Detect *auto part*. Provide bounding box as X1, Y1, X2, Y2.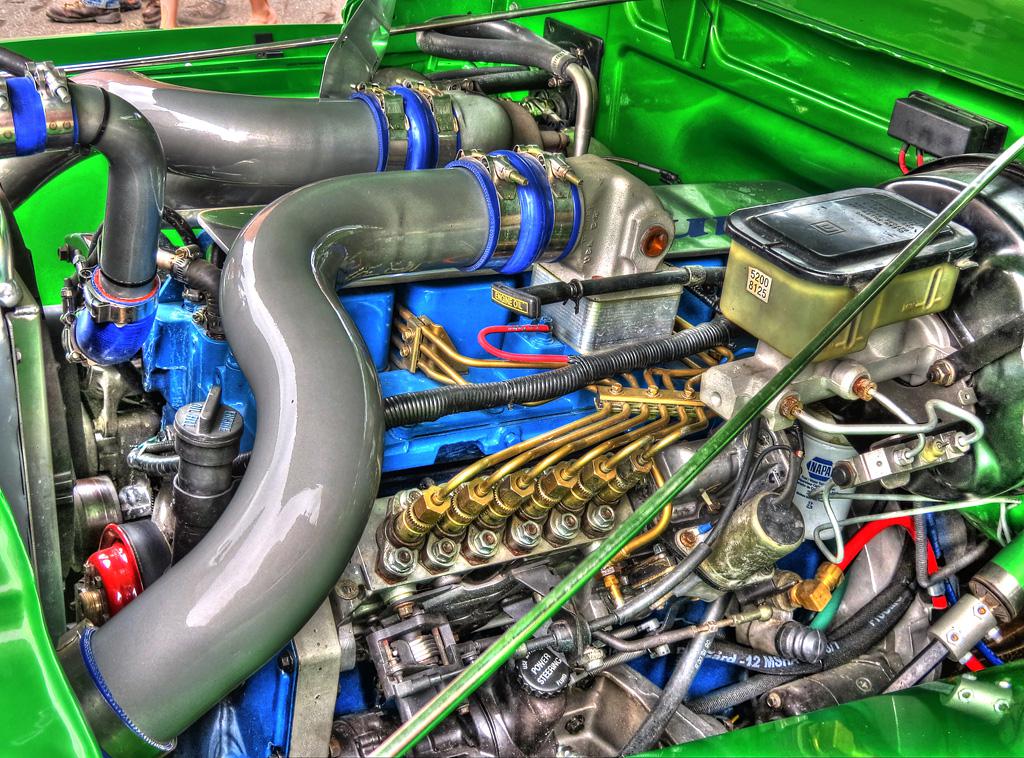
1, 0, 1021, 757.
